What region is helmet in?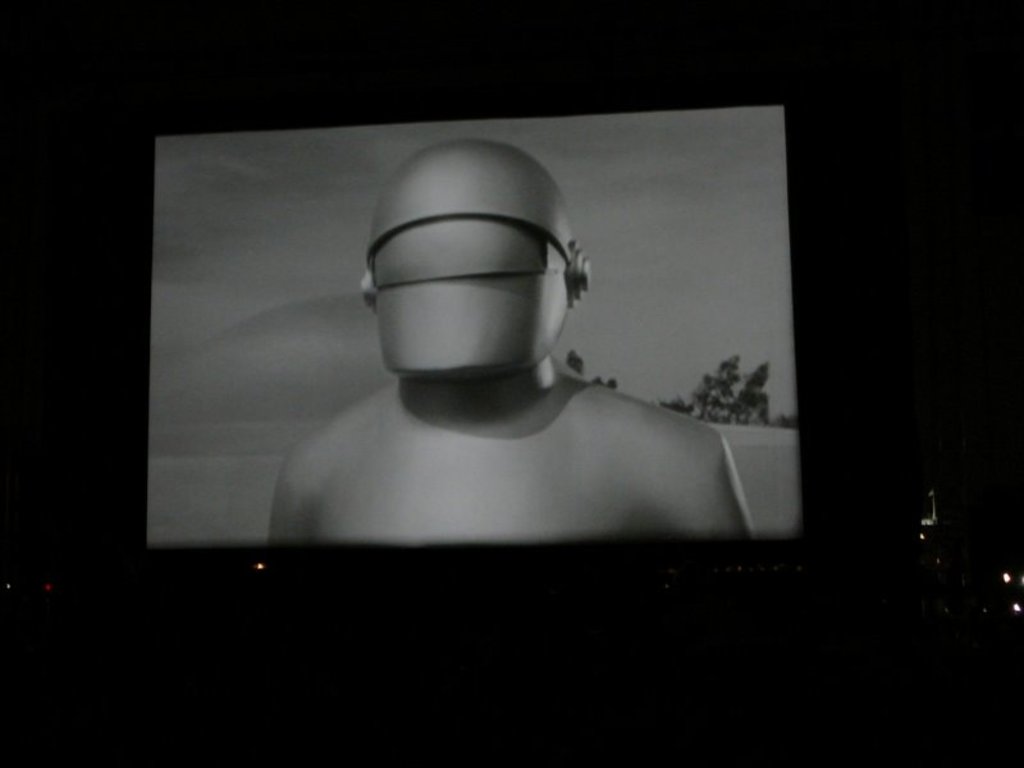
<bbox>357, 133, 589, 401</bbox>.
